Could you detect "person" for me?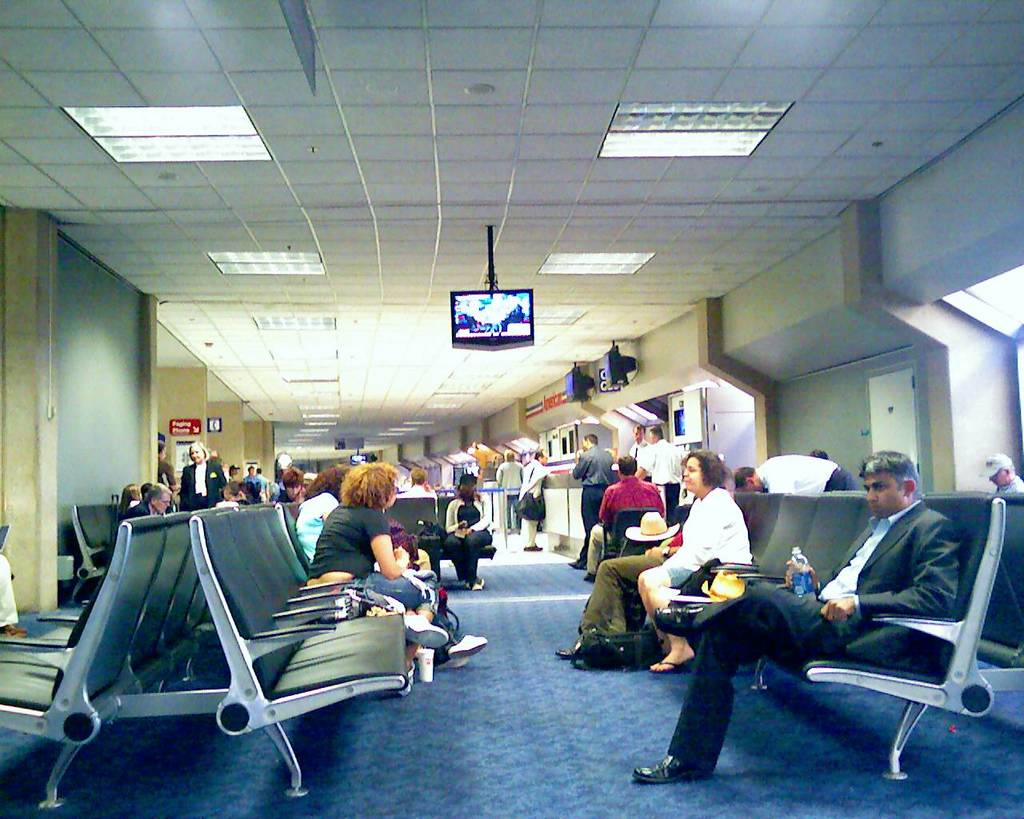
Detection result: detection(0, 553, 30, 639).
